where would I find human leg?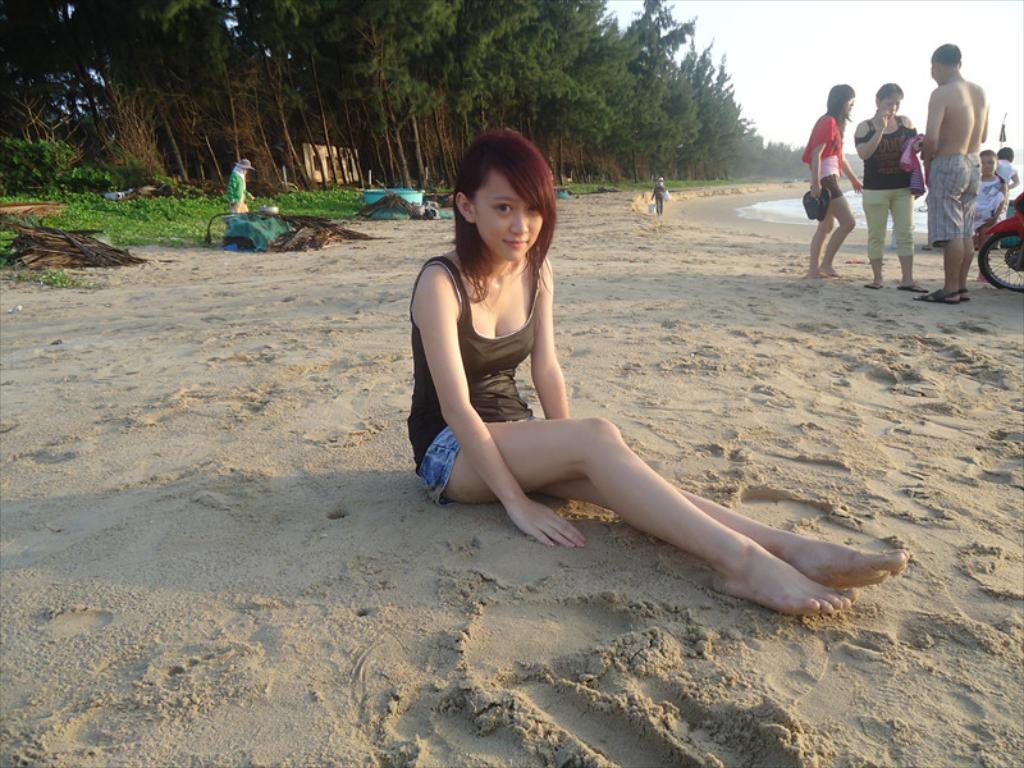
At left=891, top=186, right=928, bottom=294.
